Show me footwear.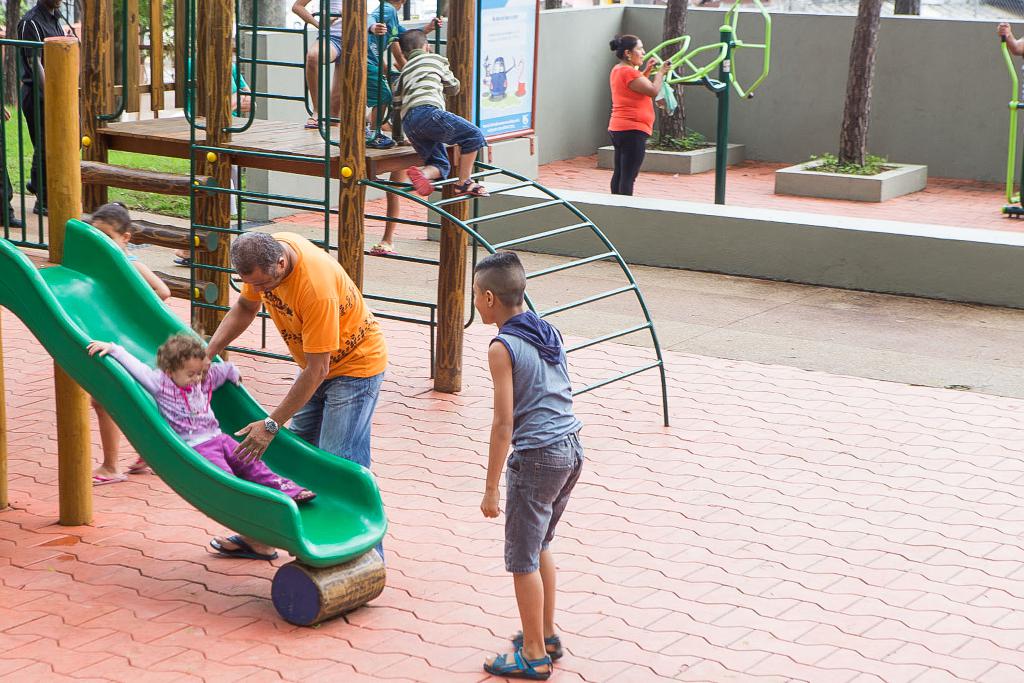
footwear is here: 88,469,128,484.
